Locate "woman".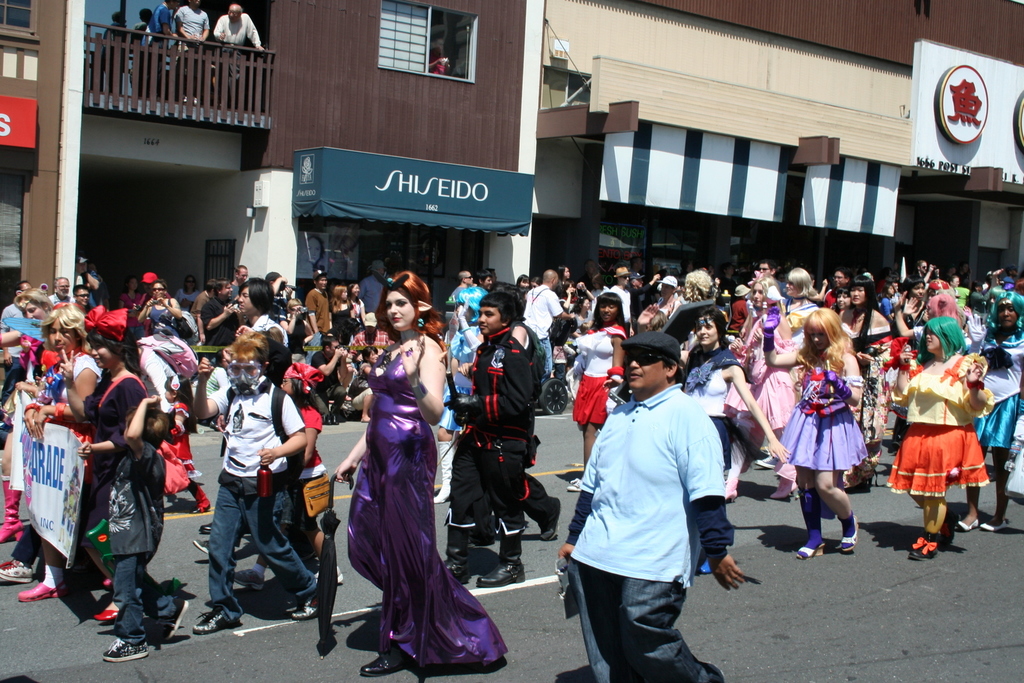
Bounding box: pyautogui.locateOnScreen(839, 275, 892, 492).
